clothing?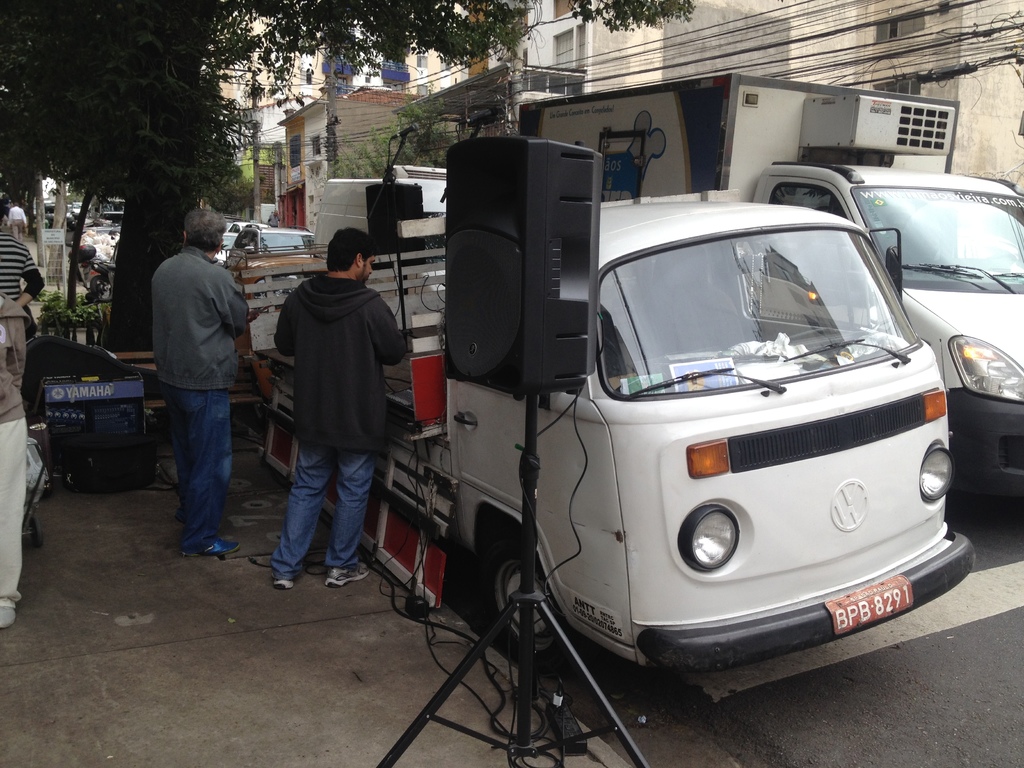
260:223:402:581
